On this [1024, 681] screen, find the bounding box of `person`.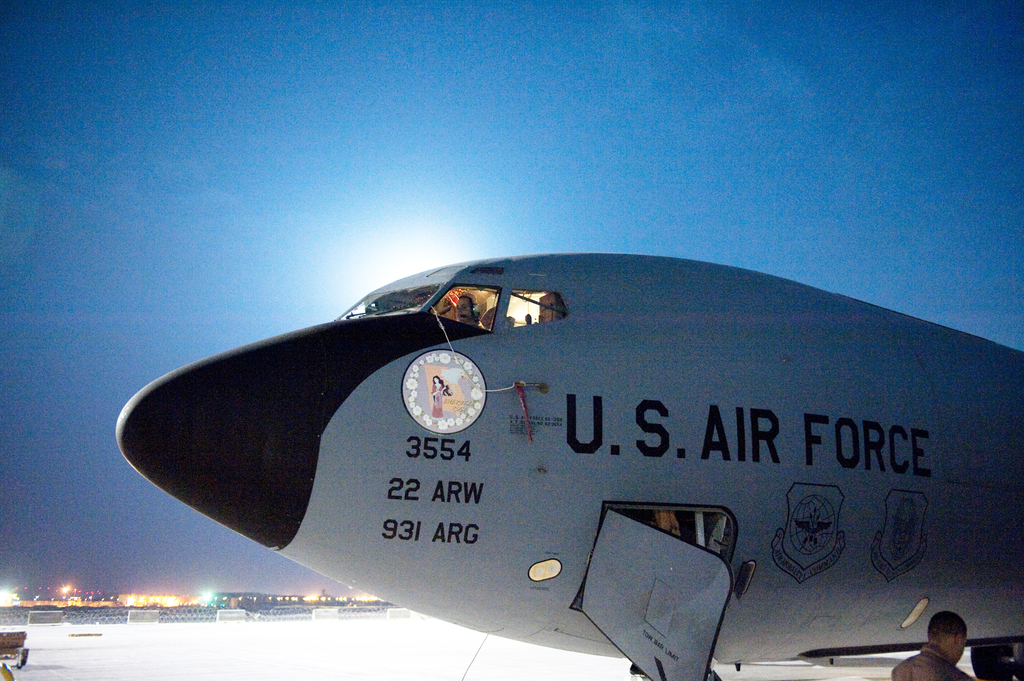
Bounding box: [left=890, top=610, right=975, bottom=680].
